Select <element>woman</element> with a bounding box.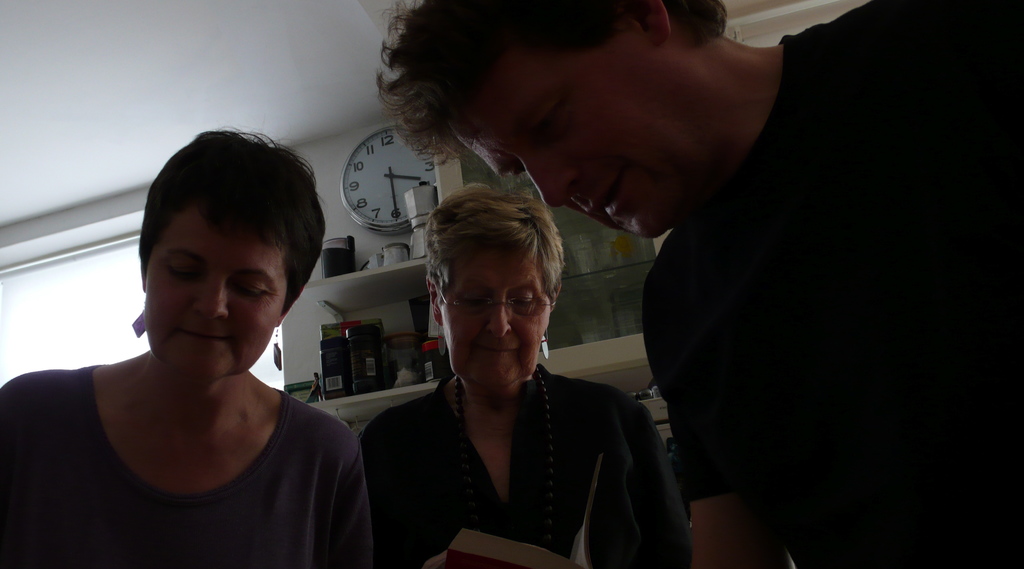
373:167:664:568.
